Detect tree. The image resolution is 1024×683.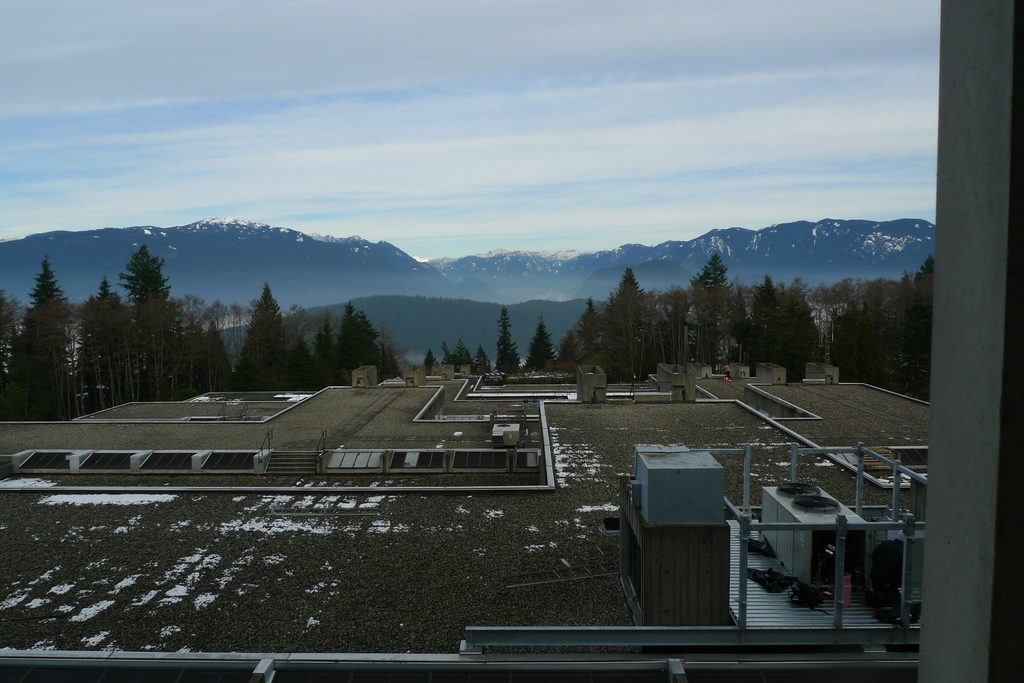
rect(289, 335, 307, 382).
